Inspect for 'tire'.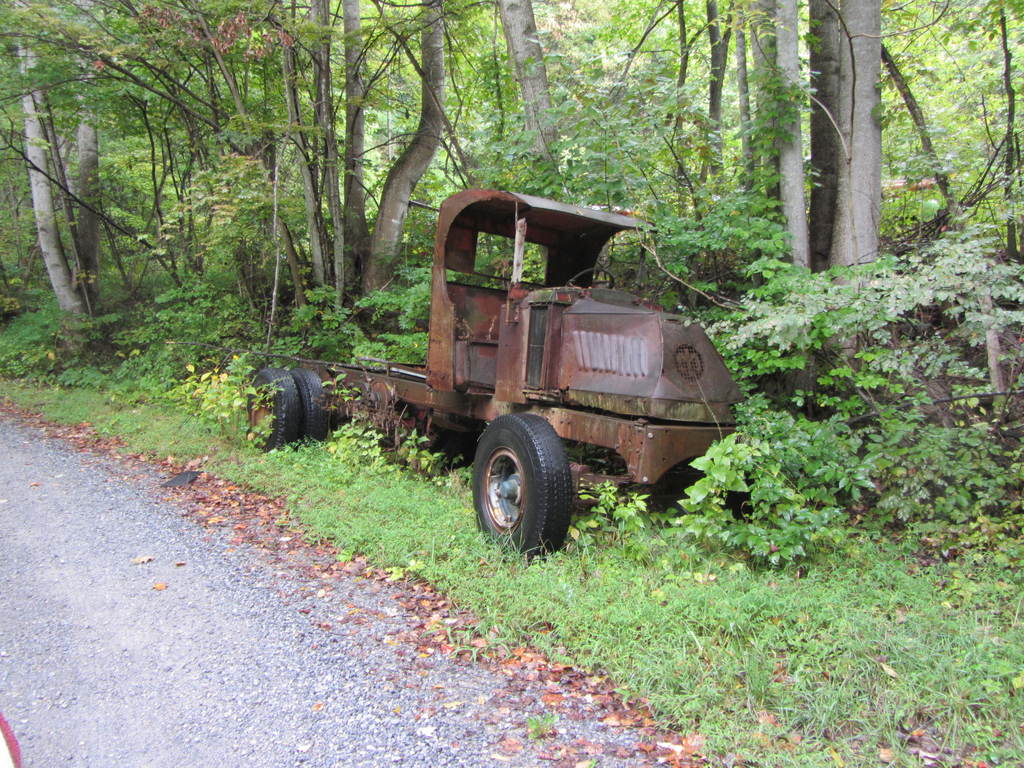
Inspection: <box>247,367,301,455</box>.
